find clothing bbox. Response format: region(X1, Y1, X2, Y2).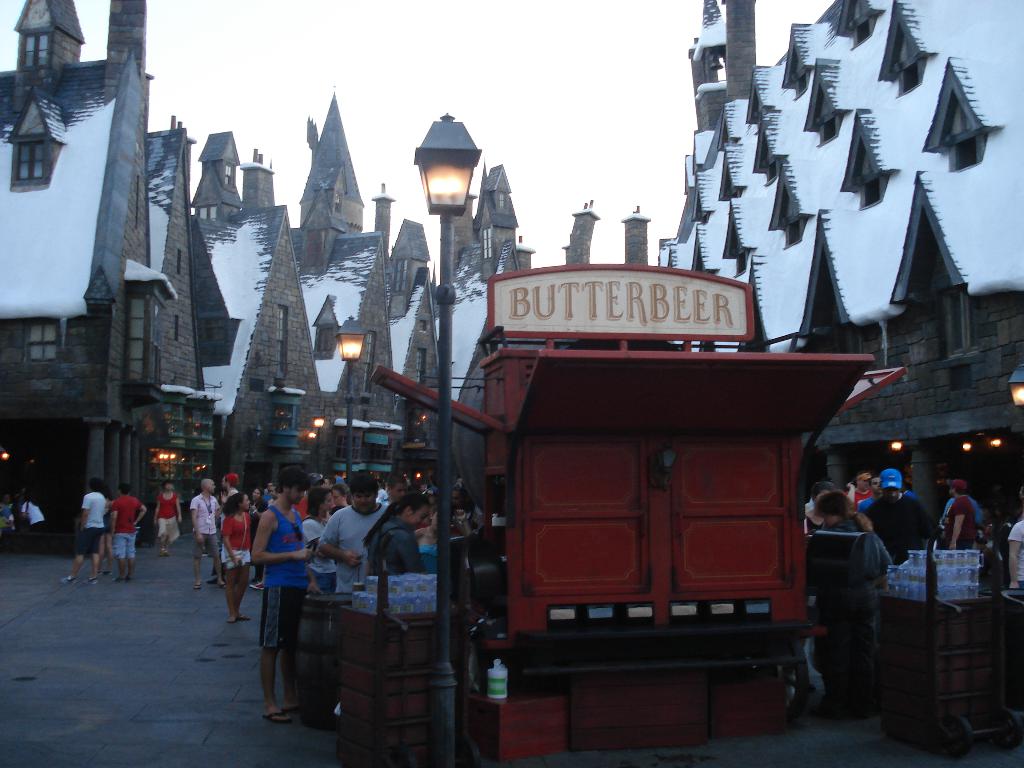
region(940, 495, 984, 528).
